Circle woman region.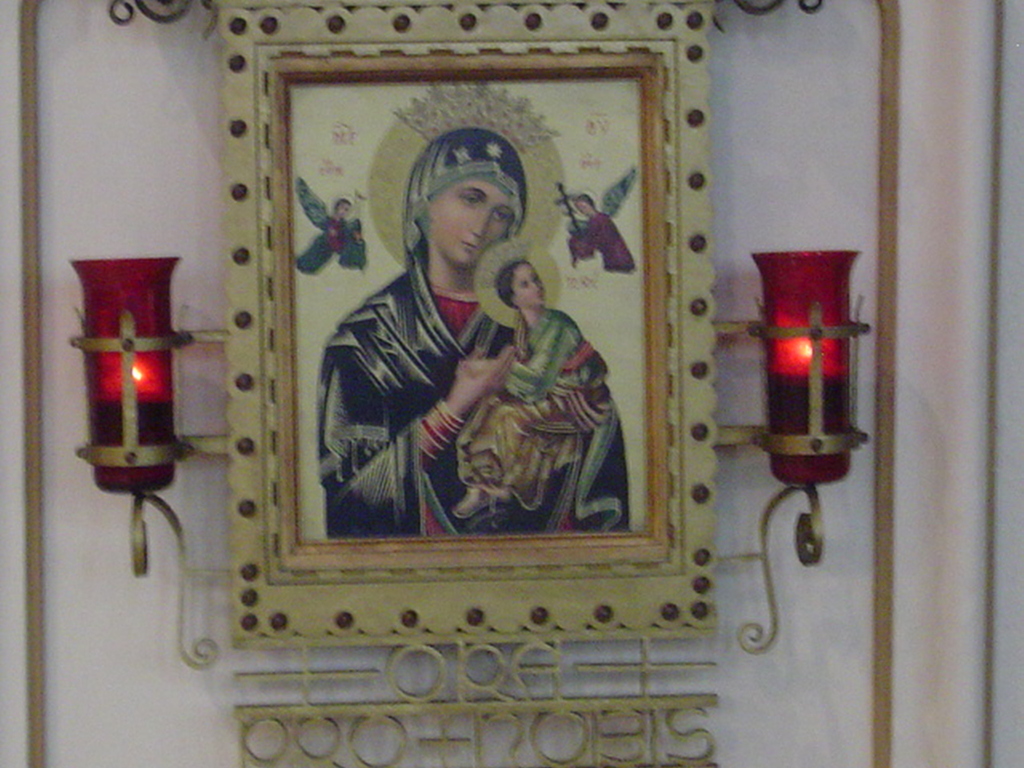
Region: [x1=322, y1=191, x2=359, y2=254].
